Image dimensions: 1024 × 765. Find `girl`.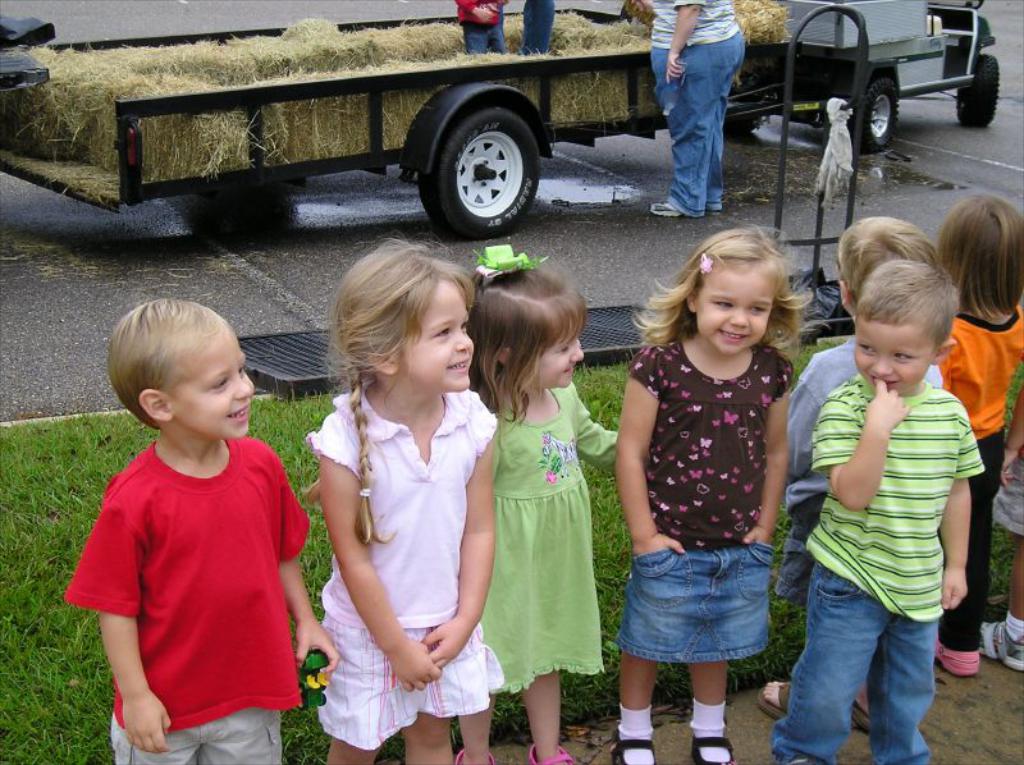
detection(454, 235, 626, 764).
